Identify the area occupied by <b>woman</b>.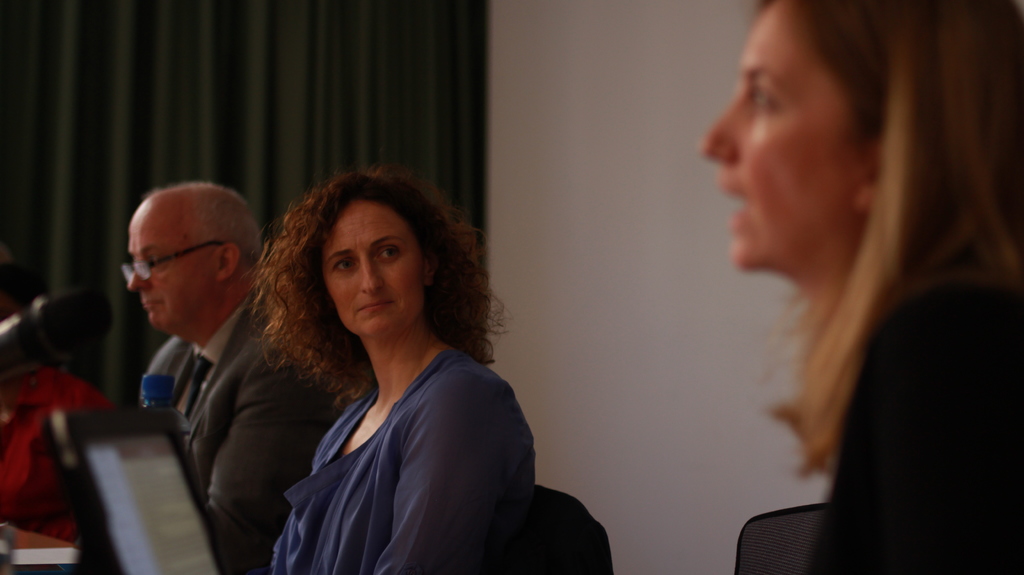
Area: [x1=642, y1=16, x2=1020, y2=568].
